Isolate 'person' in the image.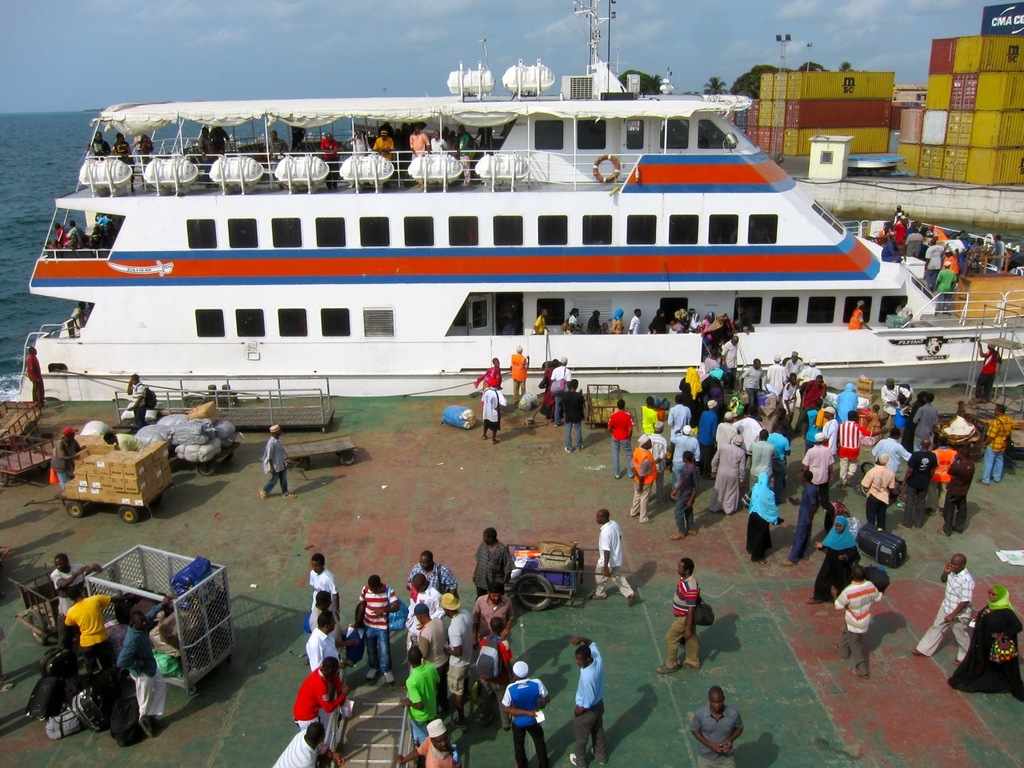
Isolated region: <bbox>806, 397, 830, 455</bbox>.
